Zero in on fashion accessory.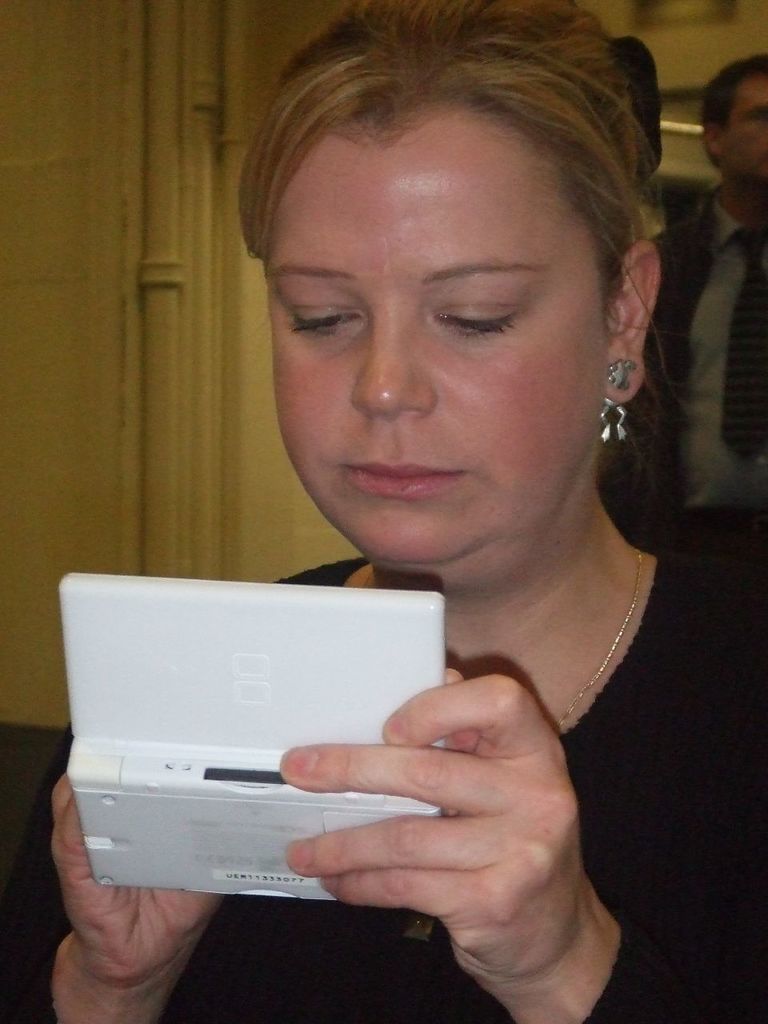
Zeroed in: crop(598, 398, 624, 438).
